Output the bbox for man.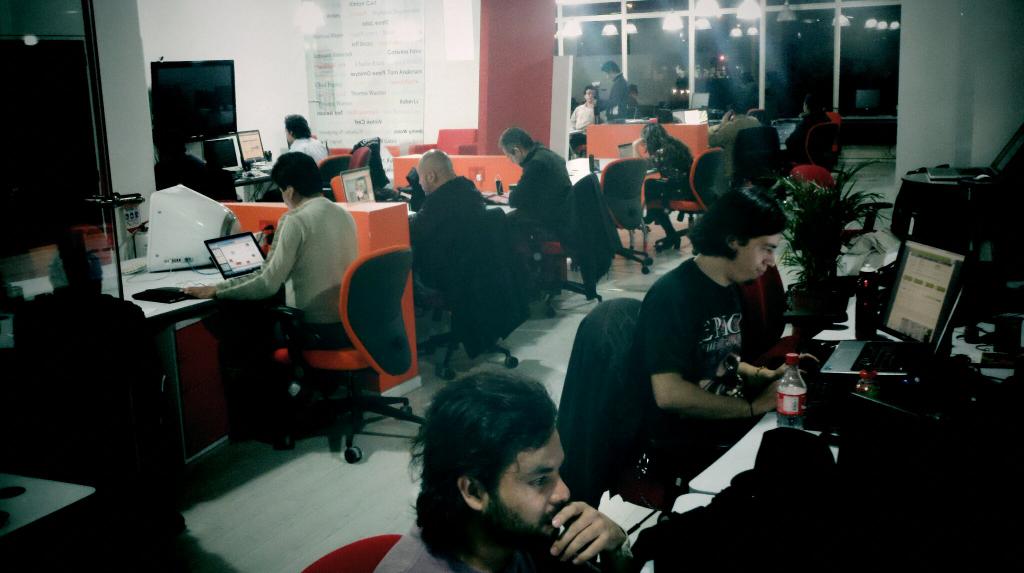
locate(254, 111, 333, 204).
